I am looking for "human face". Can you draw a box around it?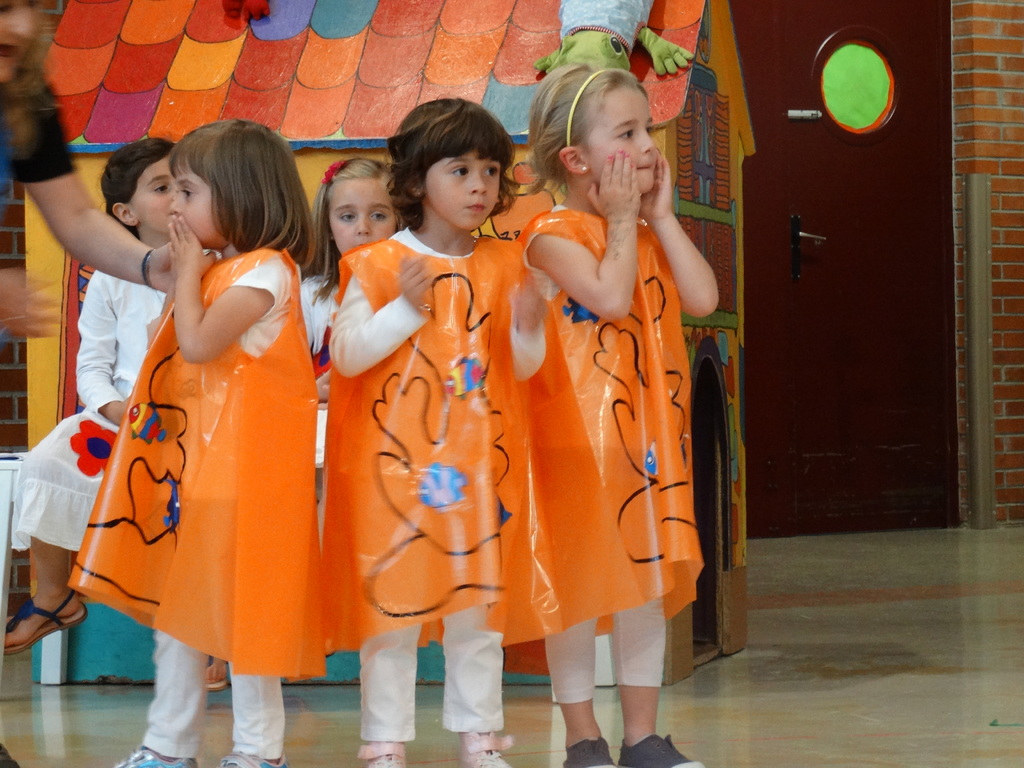
Sure, the bounding box is 168:158:228:249.
